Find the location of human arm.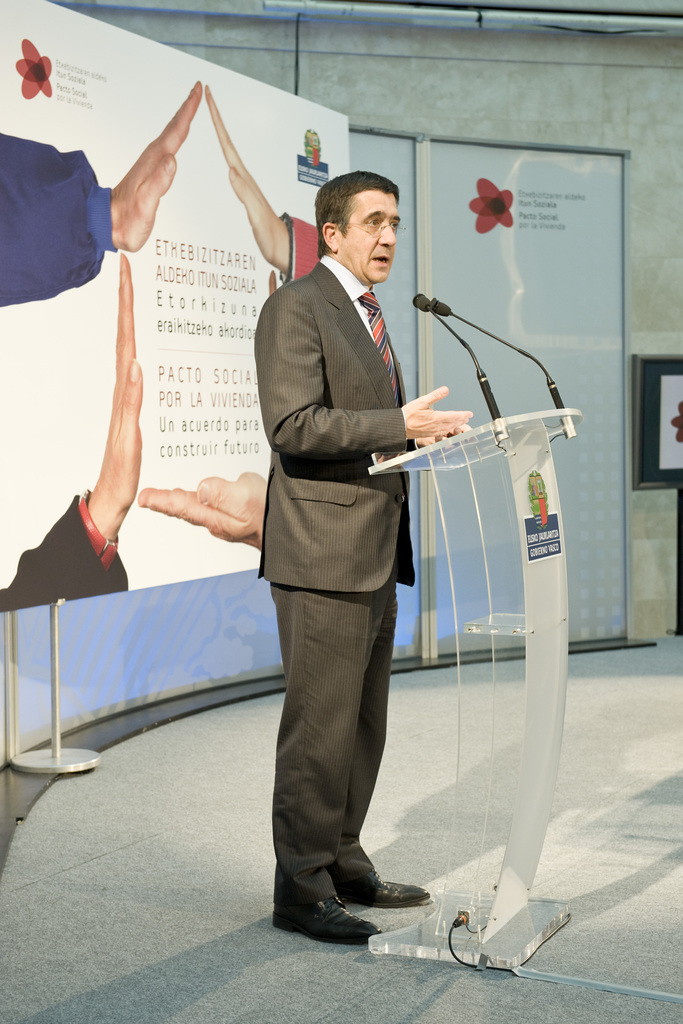
Location: BBox(207, 77, 320, 287).
